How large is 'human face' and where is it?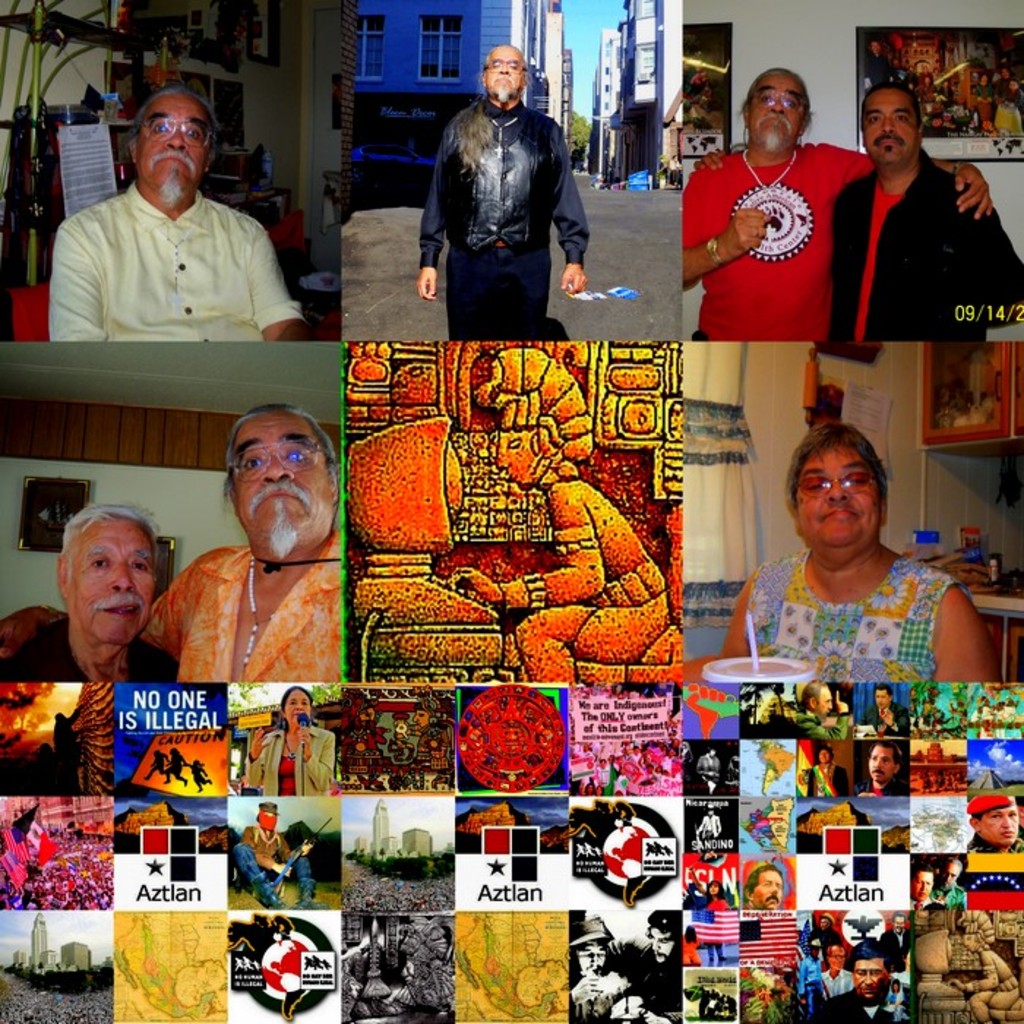
Bounding box: 819,686,829,711.
